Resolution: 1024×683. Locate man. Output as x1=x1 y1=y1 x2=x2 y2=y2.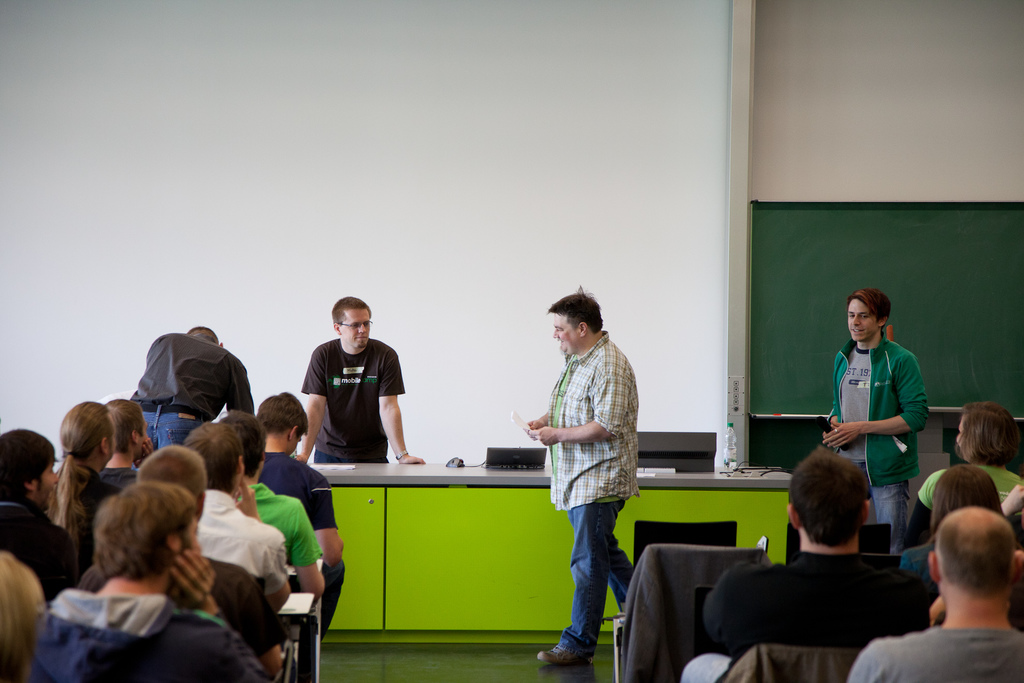
x1=136 y1=446 x2=259 y2=652.
